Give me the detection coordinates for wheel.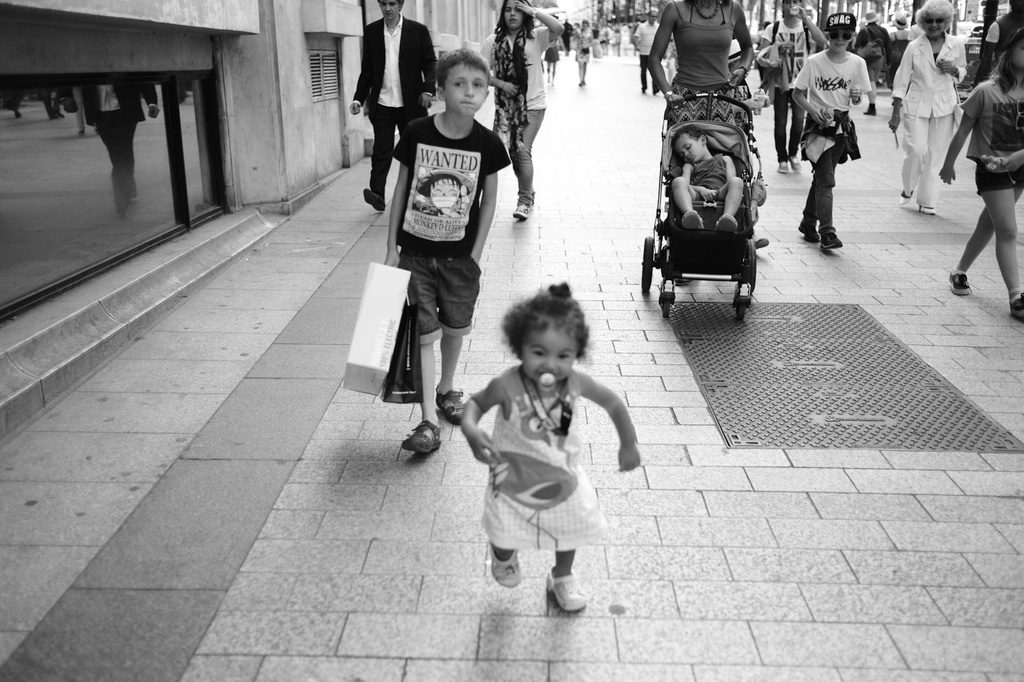
detection(640, 234, 653, 292).
